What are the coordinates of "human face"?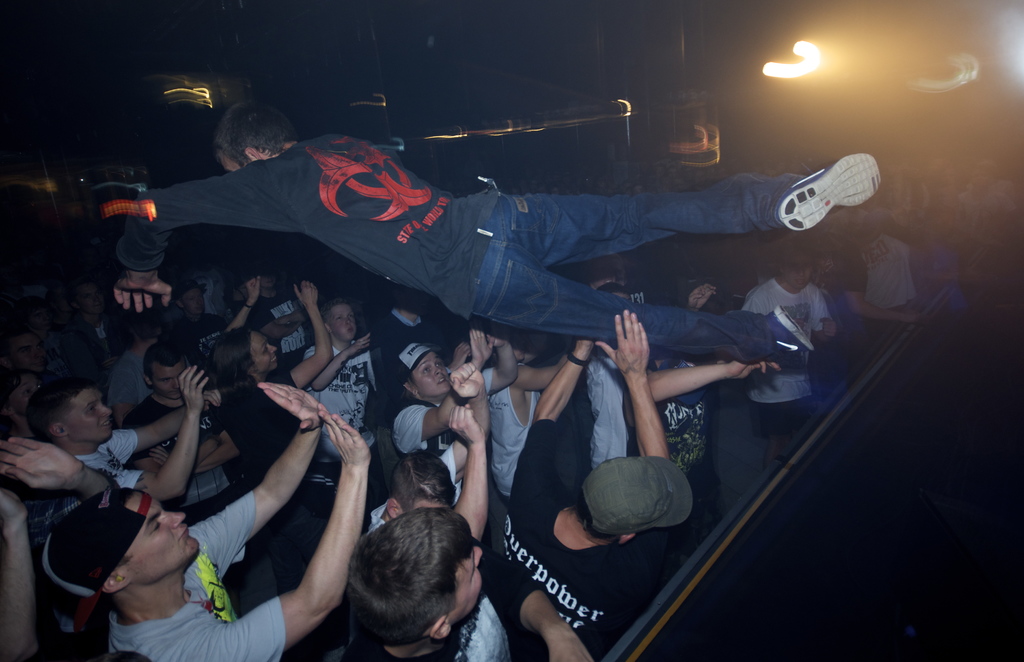
x1=328, y1=304, x2=355, y2=345.
